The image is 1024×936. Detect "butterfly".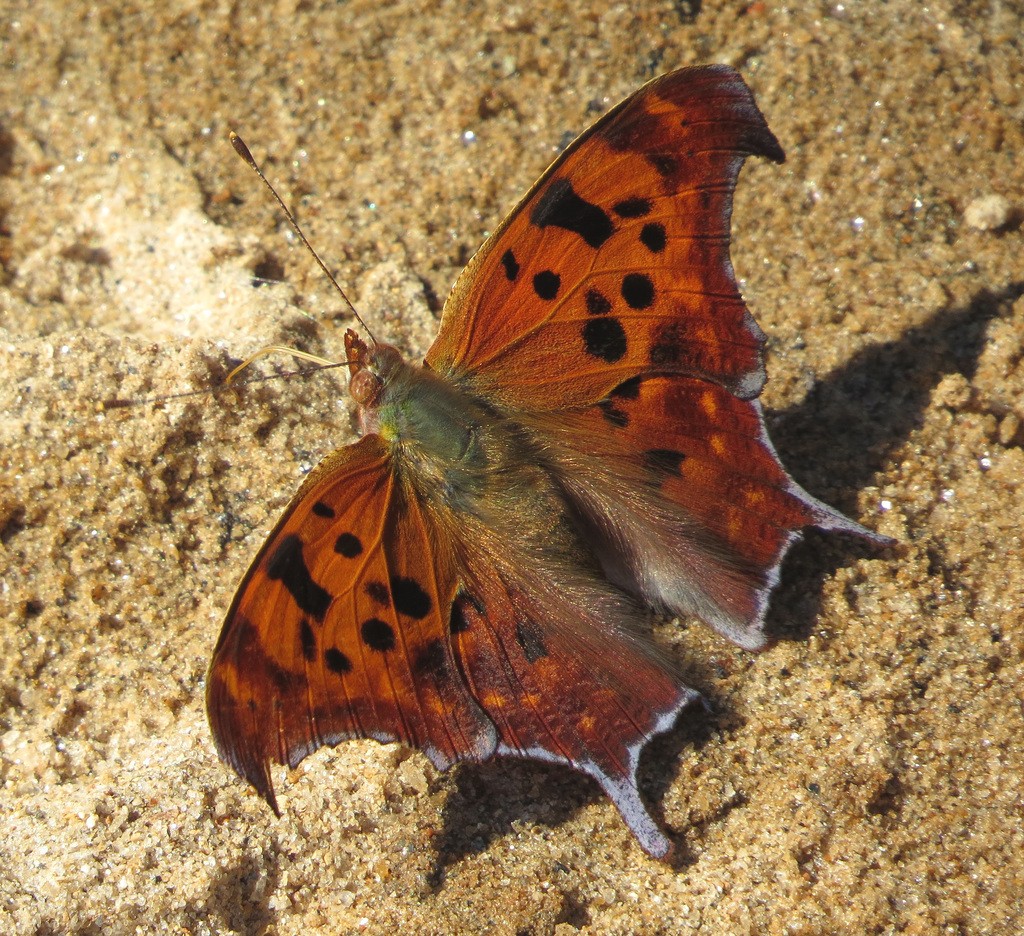
Detection: bbox=[99, 63, 897, 861].
